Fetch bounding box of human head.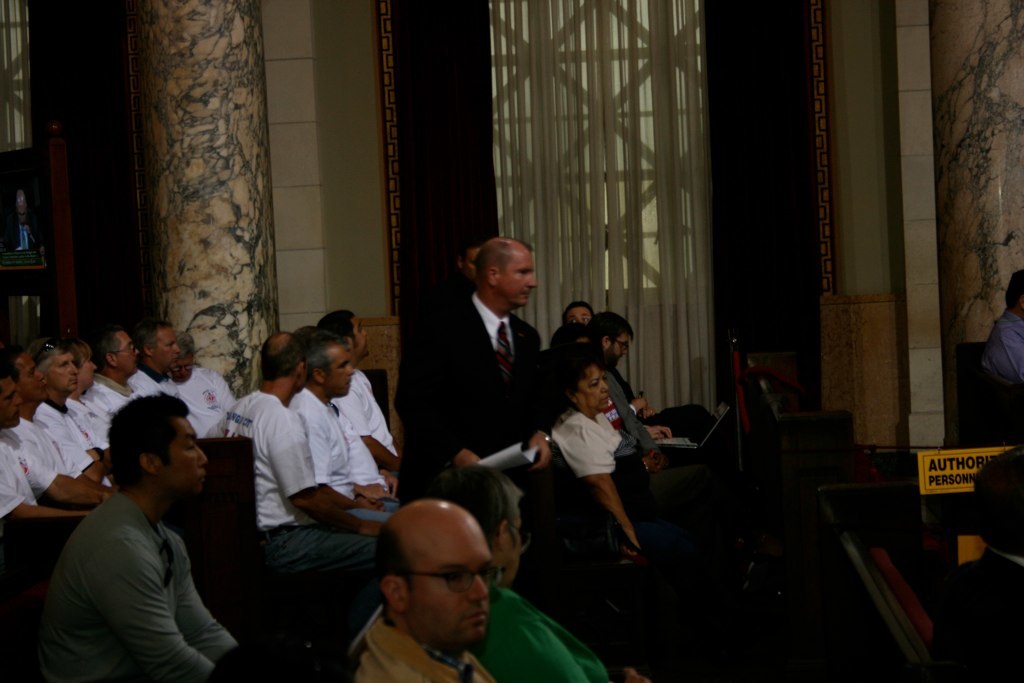
Bbox: bbox(552, 317, 589, 348).
